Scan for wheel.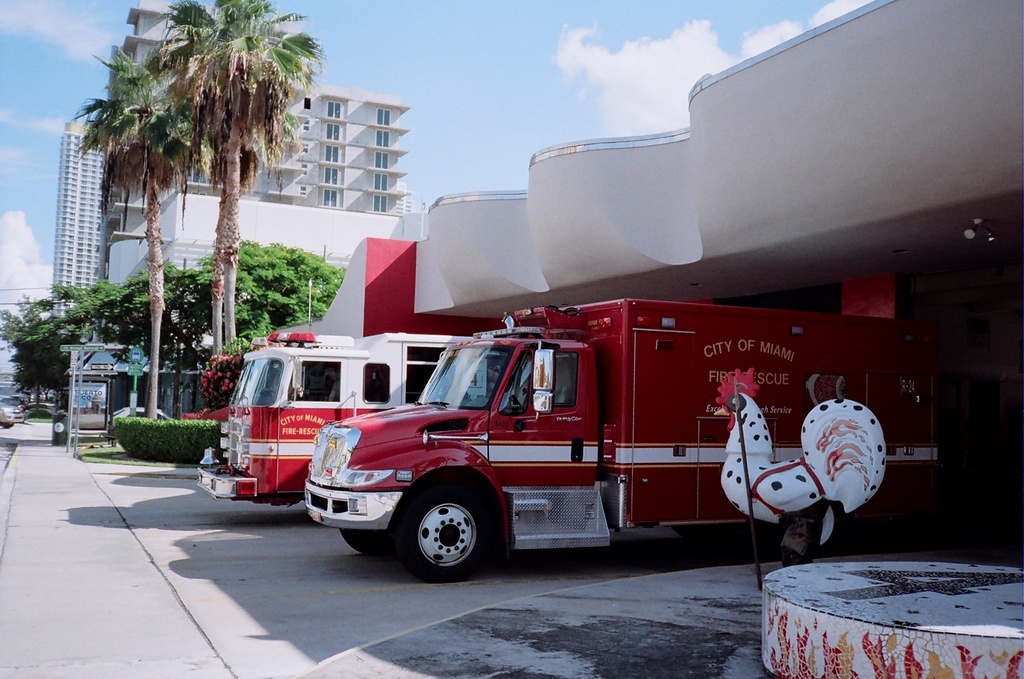
Scan result: (x1=339, y1=530, x2=395, y2=557).
